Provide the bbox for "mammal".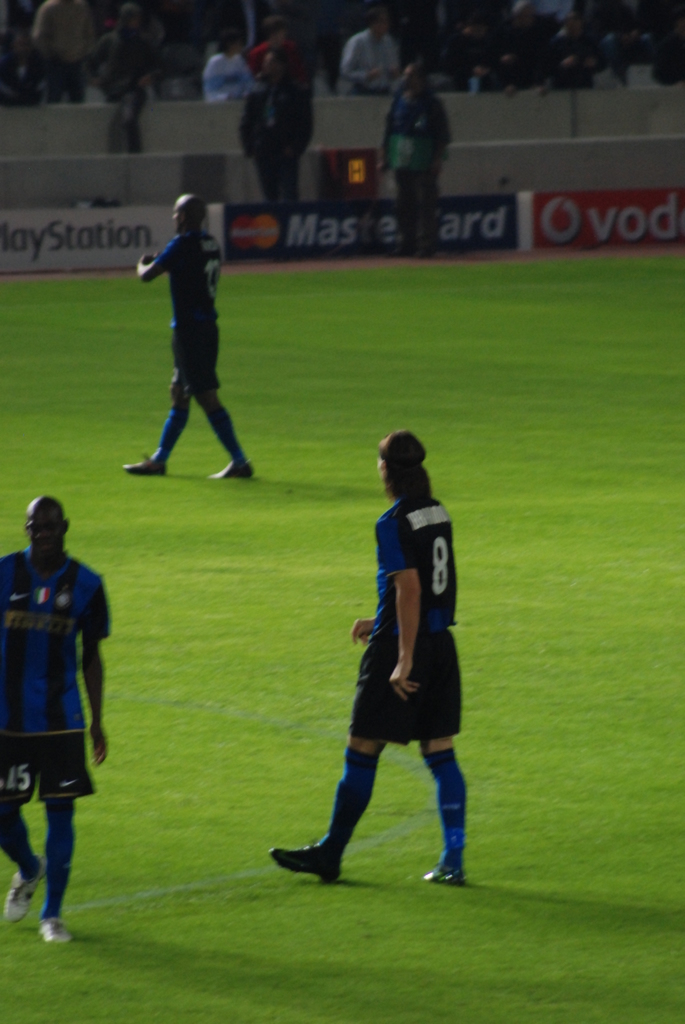
[left=78, top=0, right=171, bottom=148].
